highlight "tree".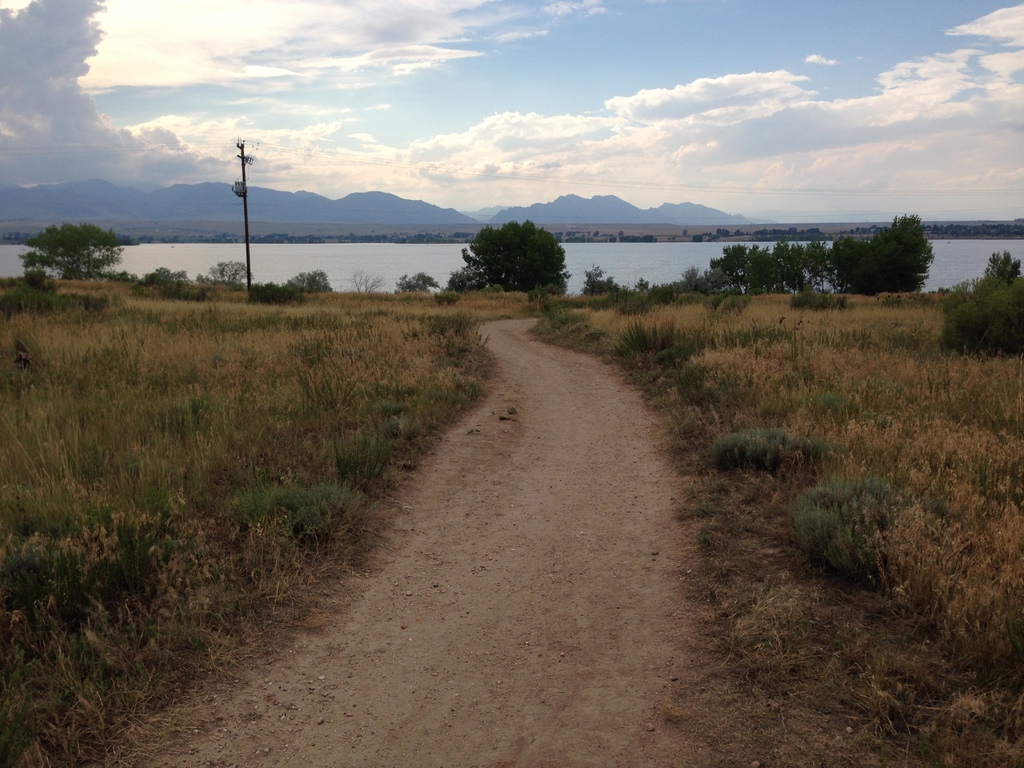
Highlighted region: l=397, t=269, r=438, b=294.
